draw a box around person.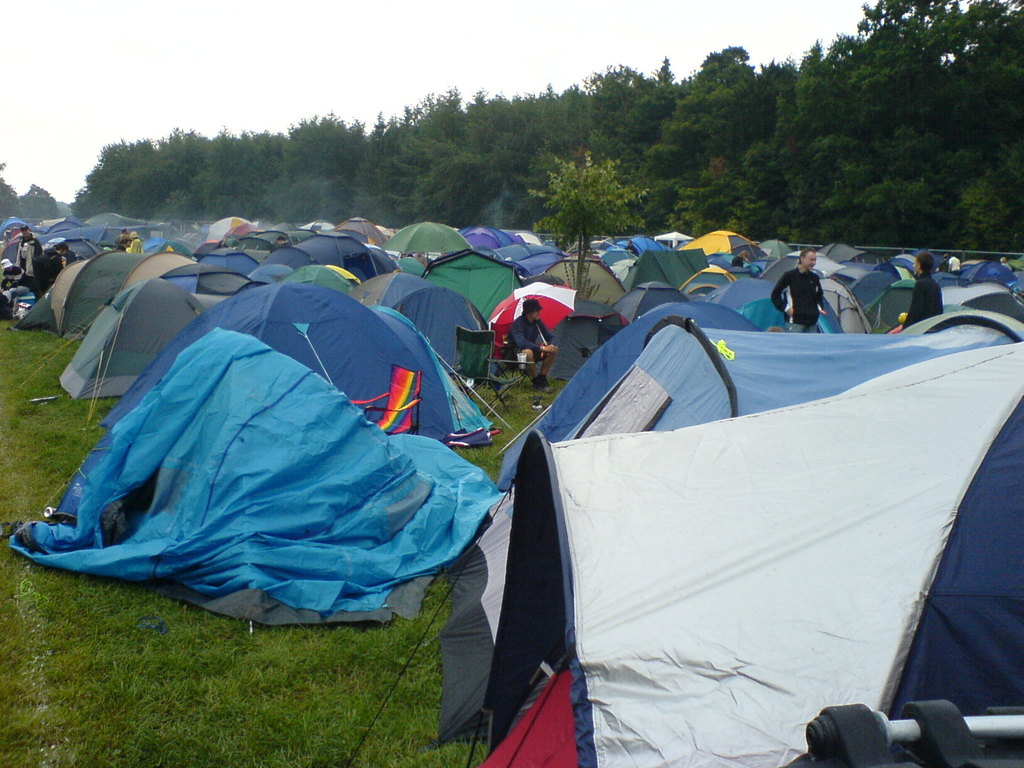
pyautogui.locateOnScreen(898, 259, 940, 332).
